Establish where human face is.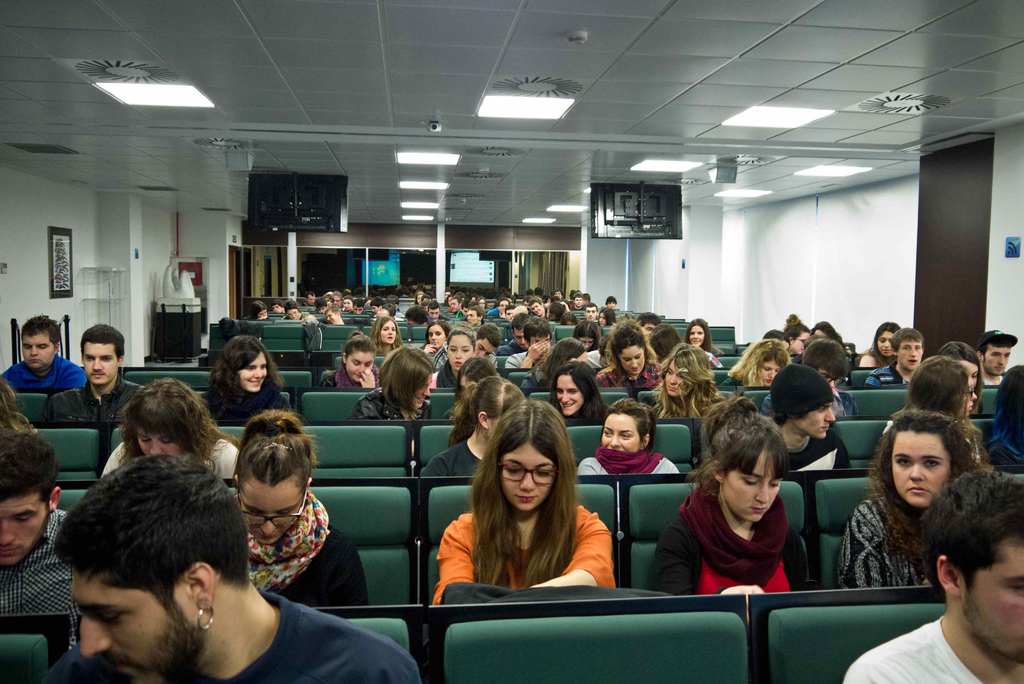
Established at region(896, 339, 925, 373).
